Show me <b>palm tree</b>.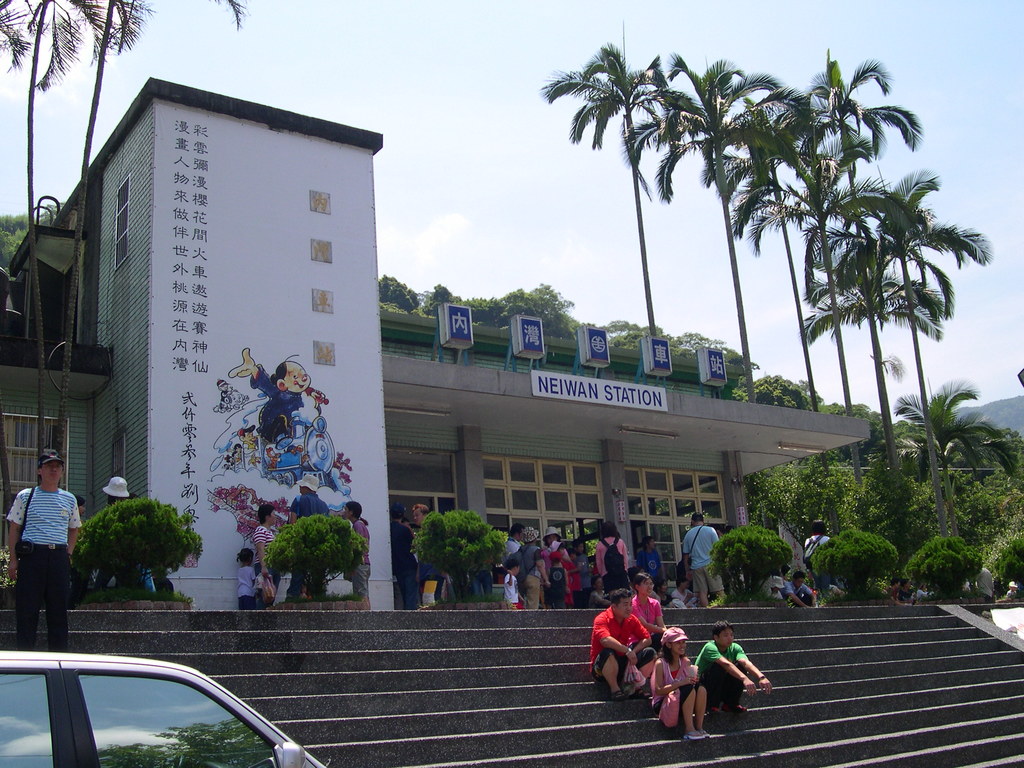
<b>palm tree</b> is here: (x1=836, y1=275, x2=921, y2=381).
